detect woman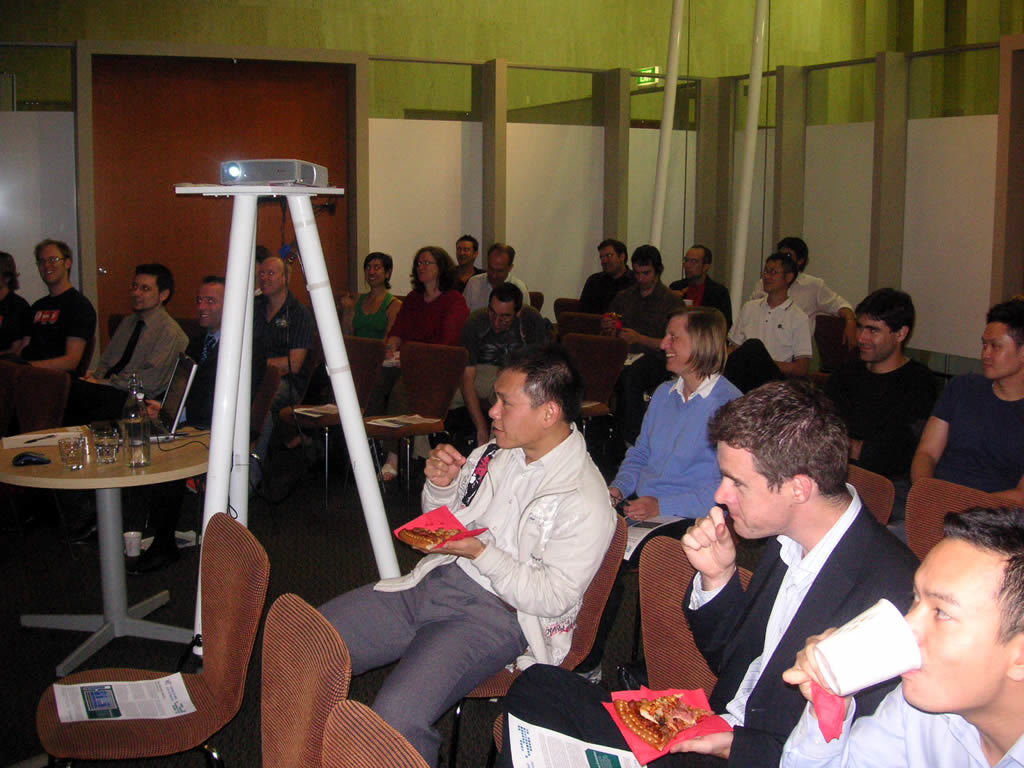
bbox(380, 245, 469, 481)
